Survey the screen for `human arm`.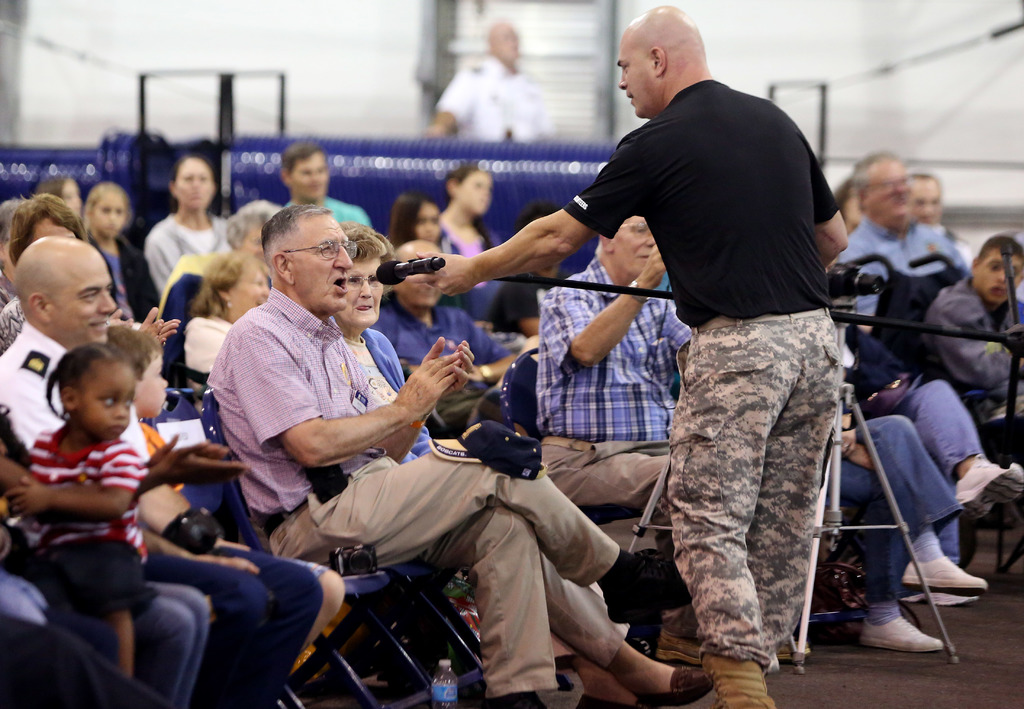
Survey found: {"left": 147, "top": 227, "right": 192, "bottom": 299}.
